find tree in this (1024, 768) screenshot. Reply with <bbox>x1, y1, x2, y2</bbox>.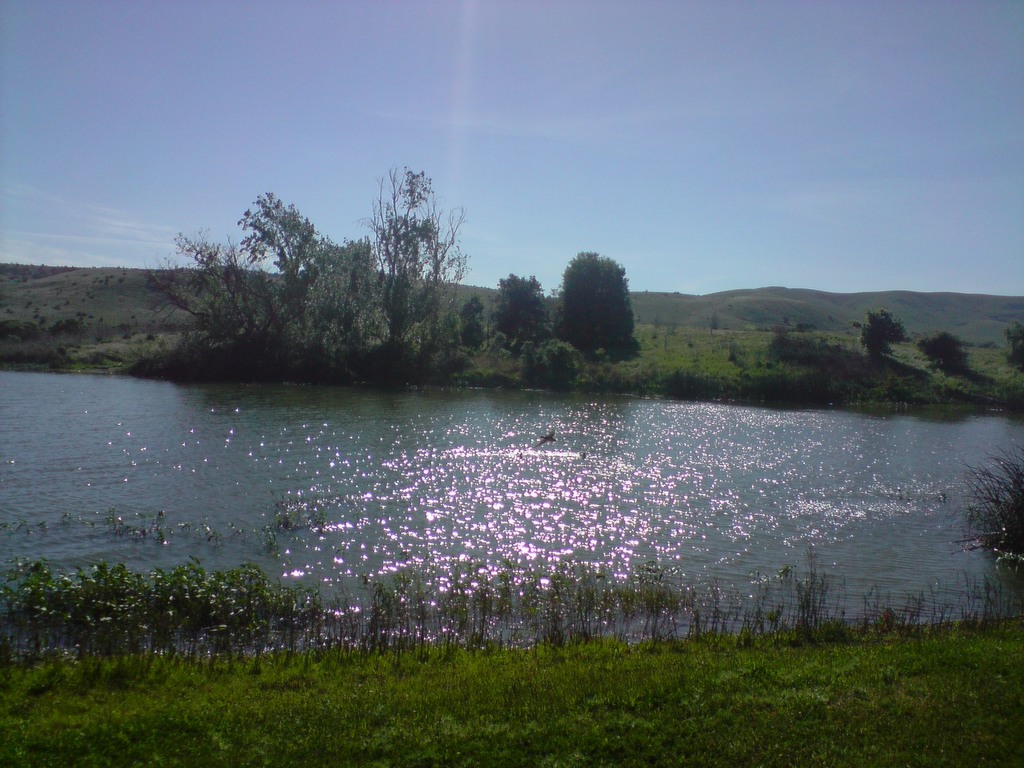
<bbox>489, 265, 558, 354</bbox>.
